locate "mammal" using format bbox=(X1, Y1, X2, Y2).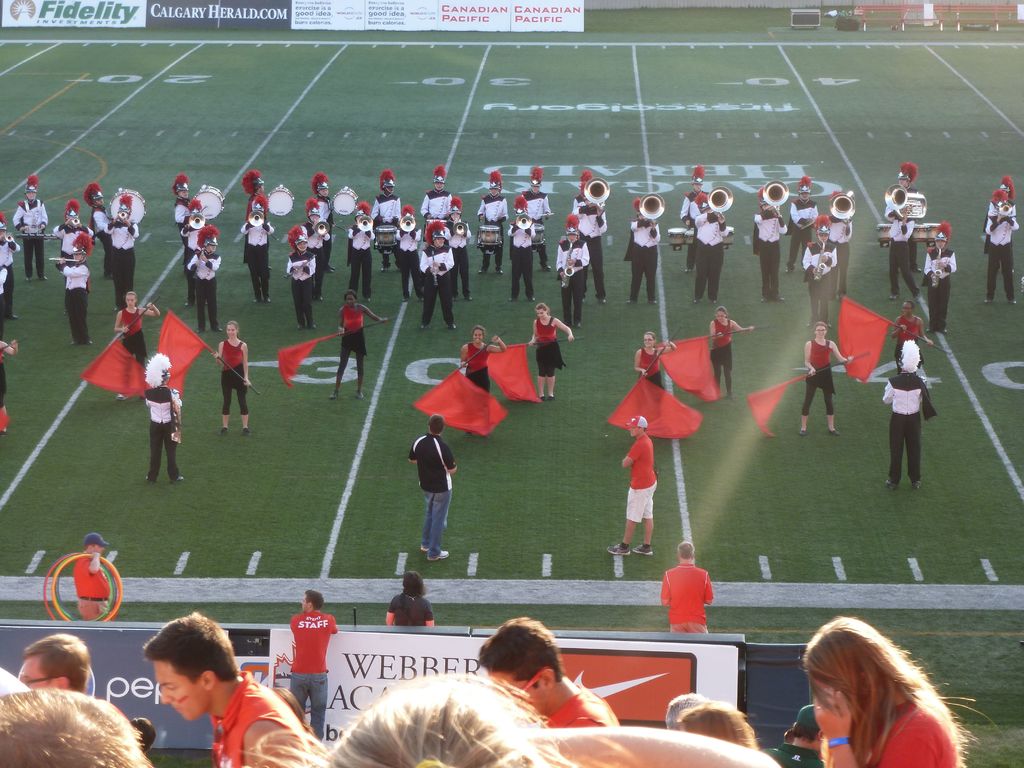
bbox=(246, 195, 273, 303).
